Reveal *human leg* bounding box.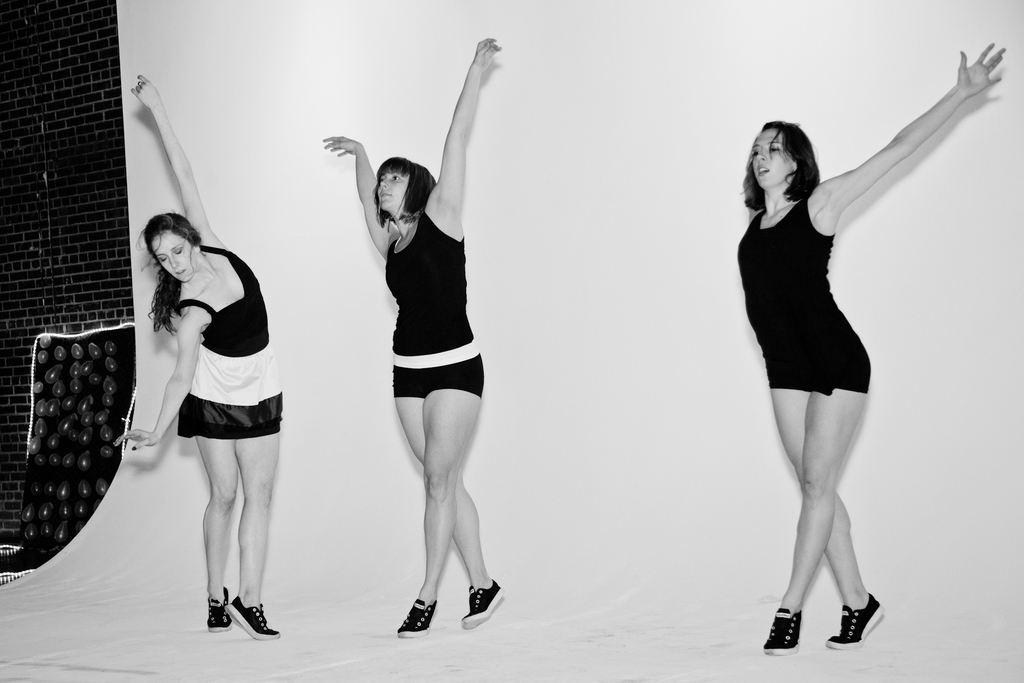
Revealed: x1=391 y1=360 x2=486 y2=641.
